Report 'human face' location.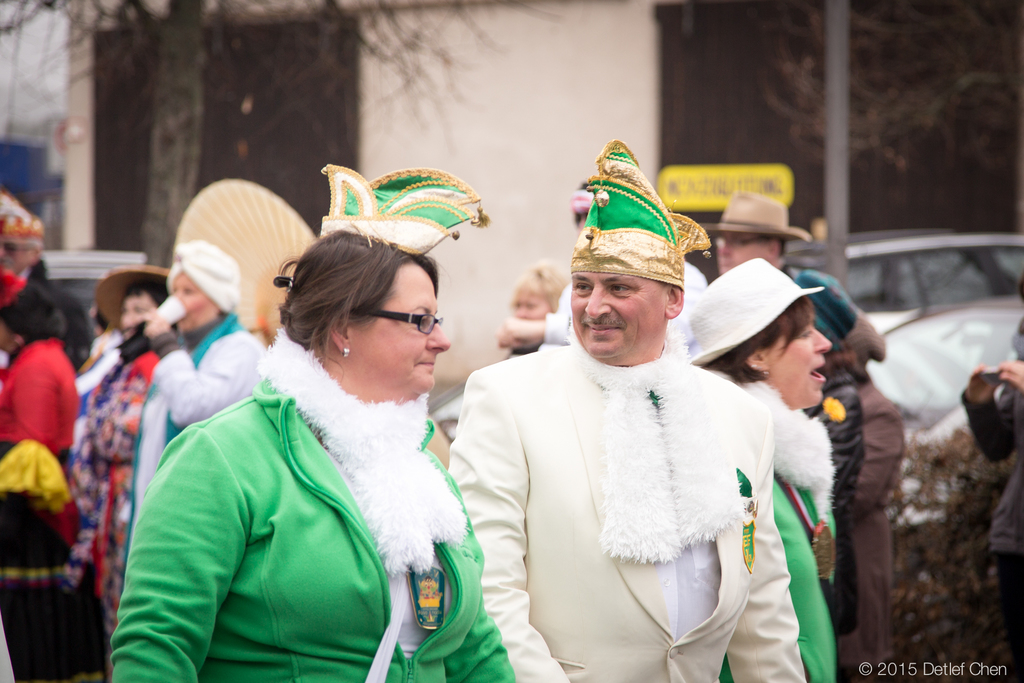
Report: locate(121, 292, 154, 336).
